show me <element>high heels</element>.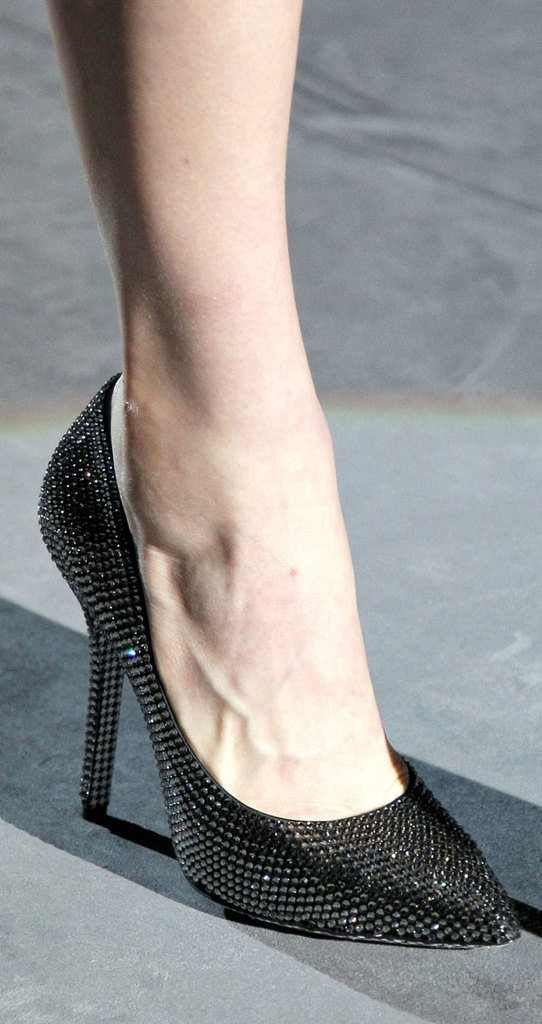
<element>high heels</element> is here: [34,370,520,946].
